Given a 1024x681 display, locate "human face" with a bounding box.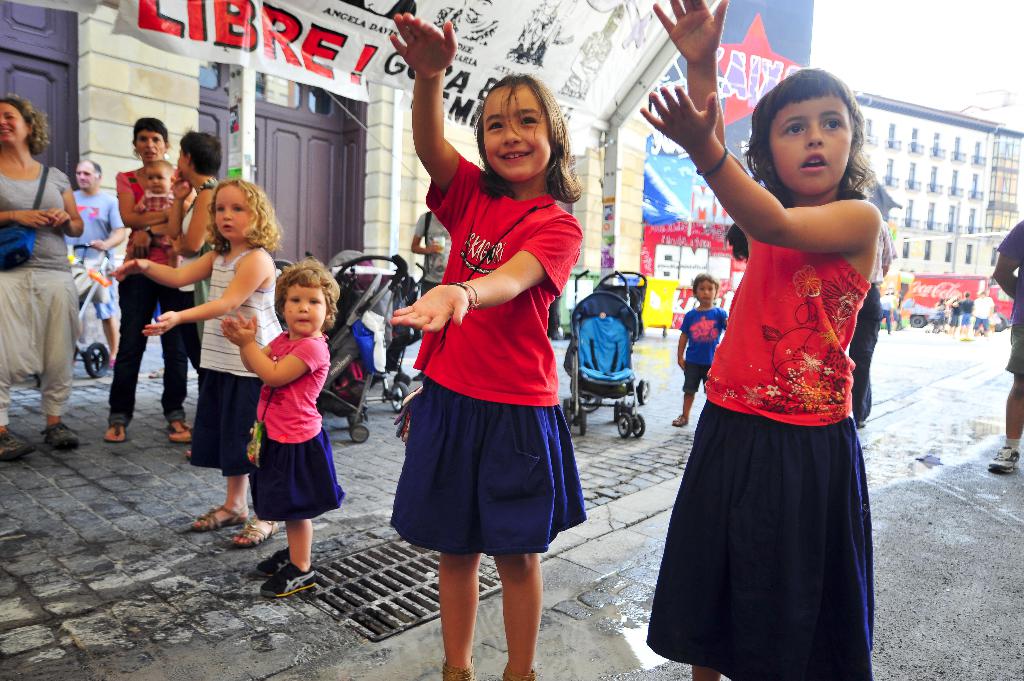
Located: (280,284,328,337).
